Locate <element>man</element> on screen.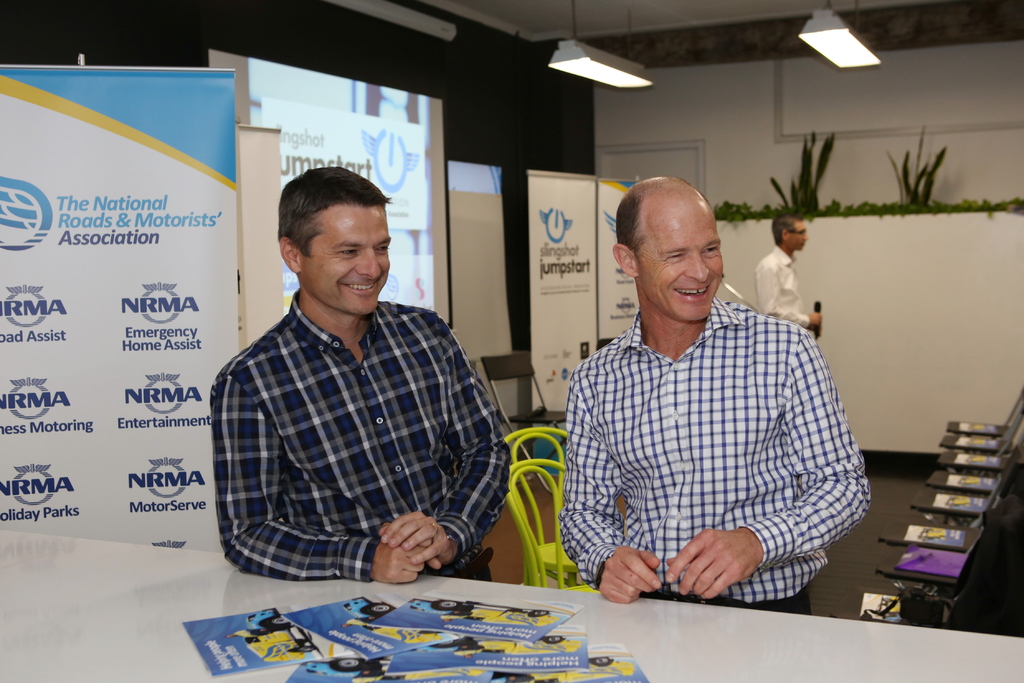
On screen at [751,209,820,331].
